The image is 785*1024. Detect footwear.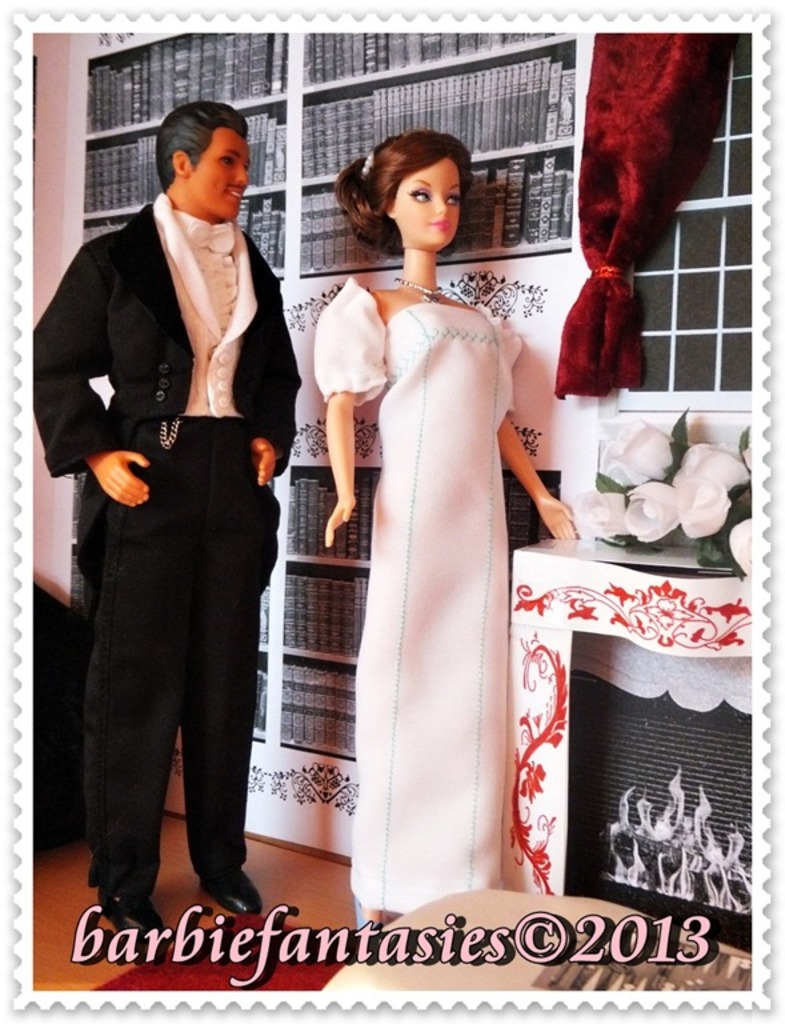
Detection: [left=99, top=885, right=172, bottom=941].
